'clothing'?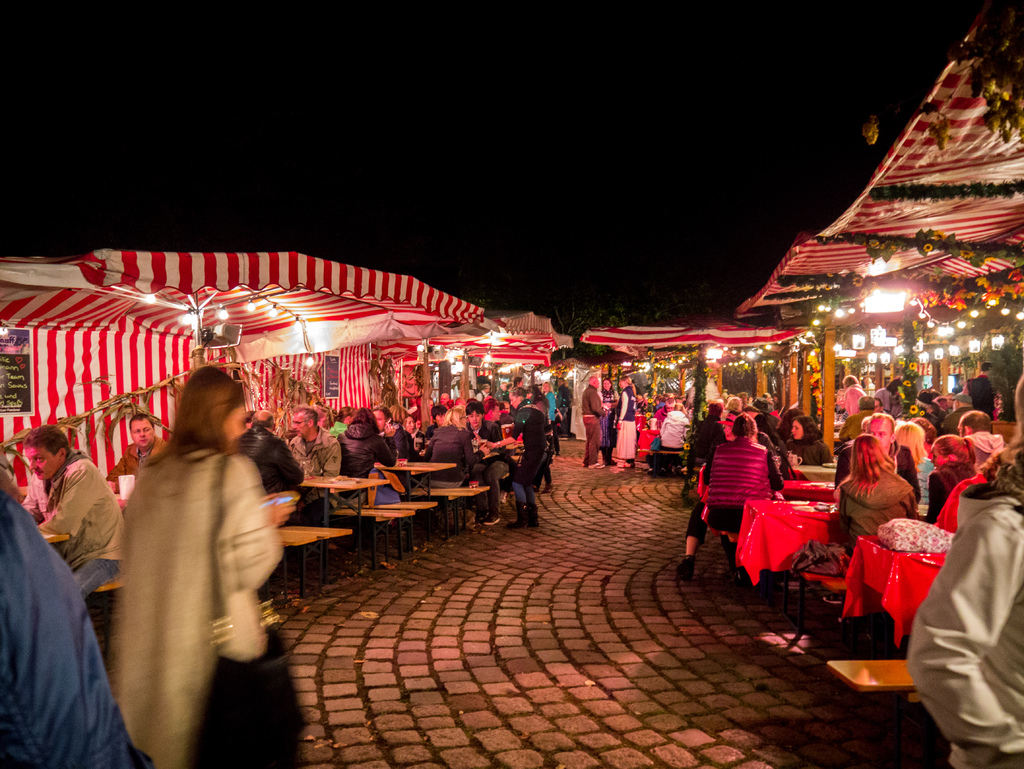
region(841, 409, 866, 435)
